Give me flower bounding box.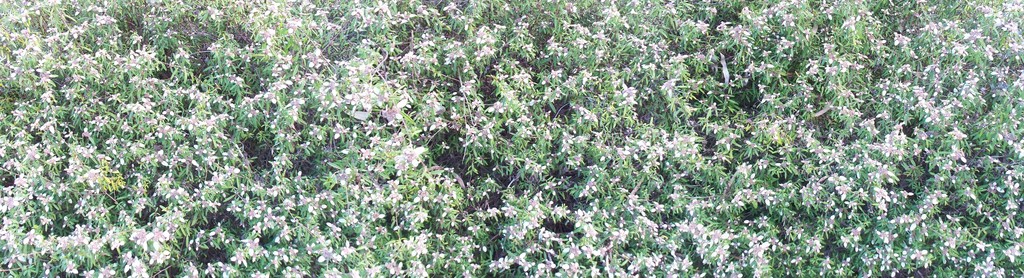
(left=148, top=252, right=163, bottom=265).
